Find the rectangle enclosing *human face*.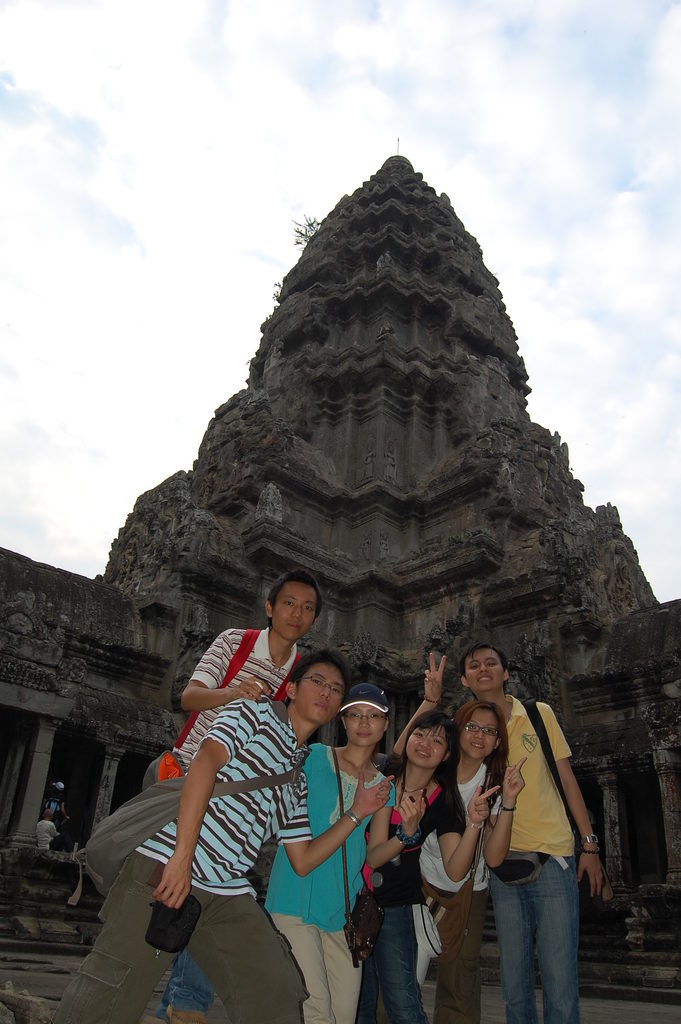
detection(349, 707, 382, 744).
